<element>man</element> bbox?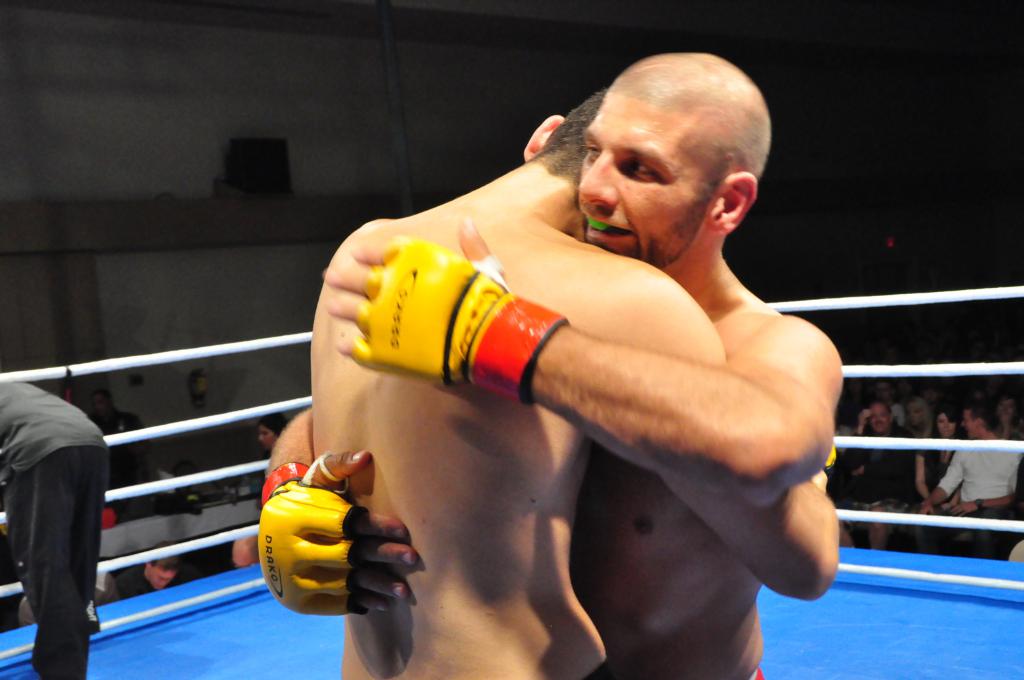
[x1=833, y1=397, x2=921, y2=547]
